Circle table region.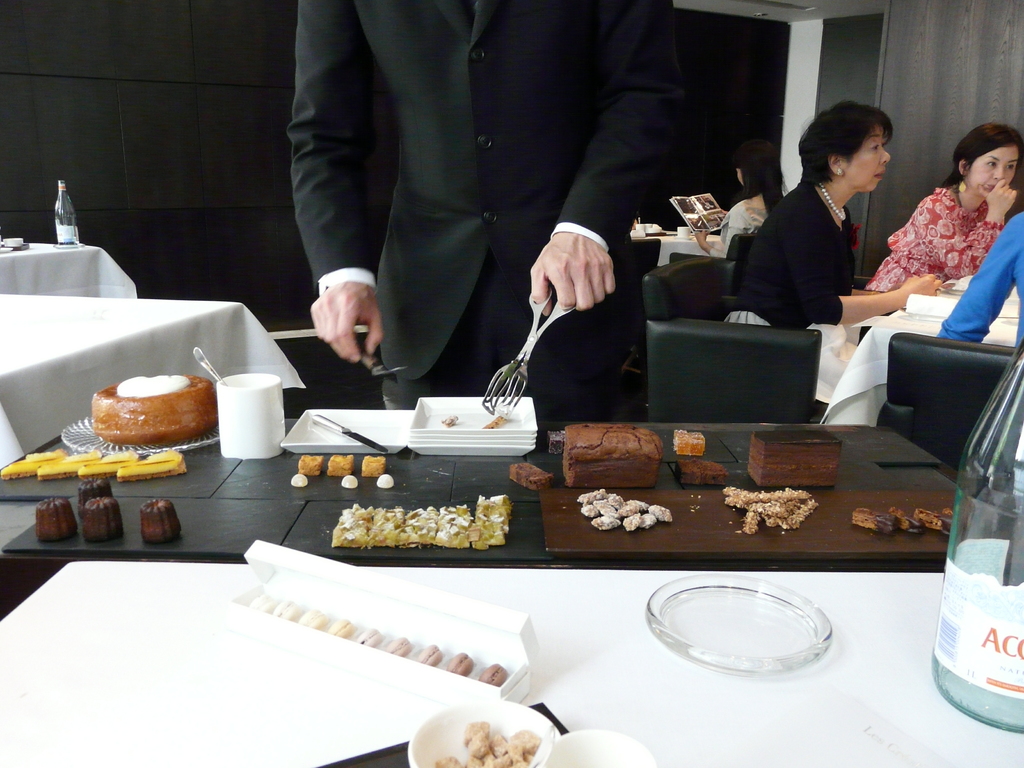
Region: pyautogui.locateOnScreen(1, 413, 1023, 600).
